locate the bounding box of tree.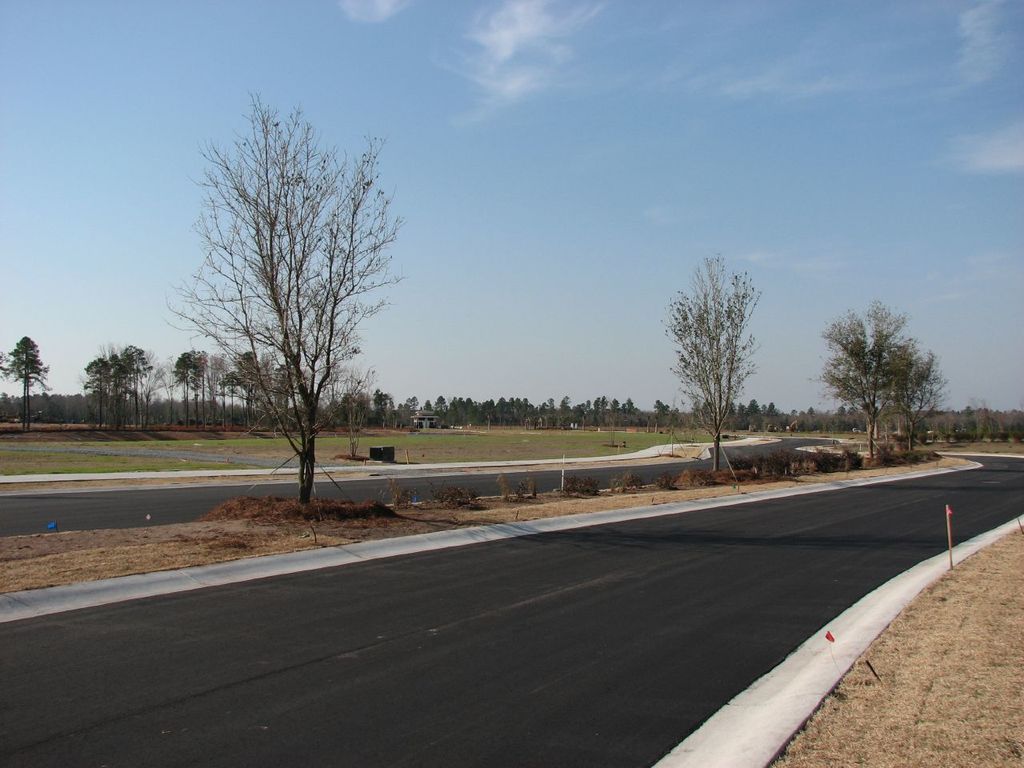
Bounding box: left=4, top=333, right=48, bottom=427.
